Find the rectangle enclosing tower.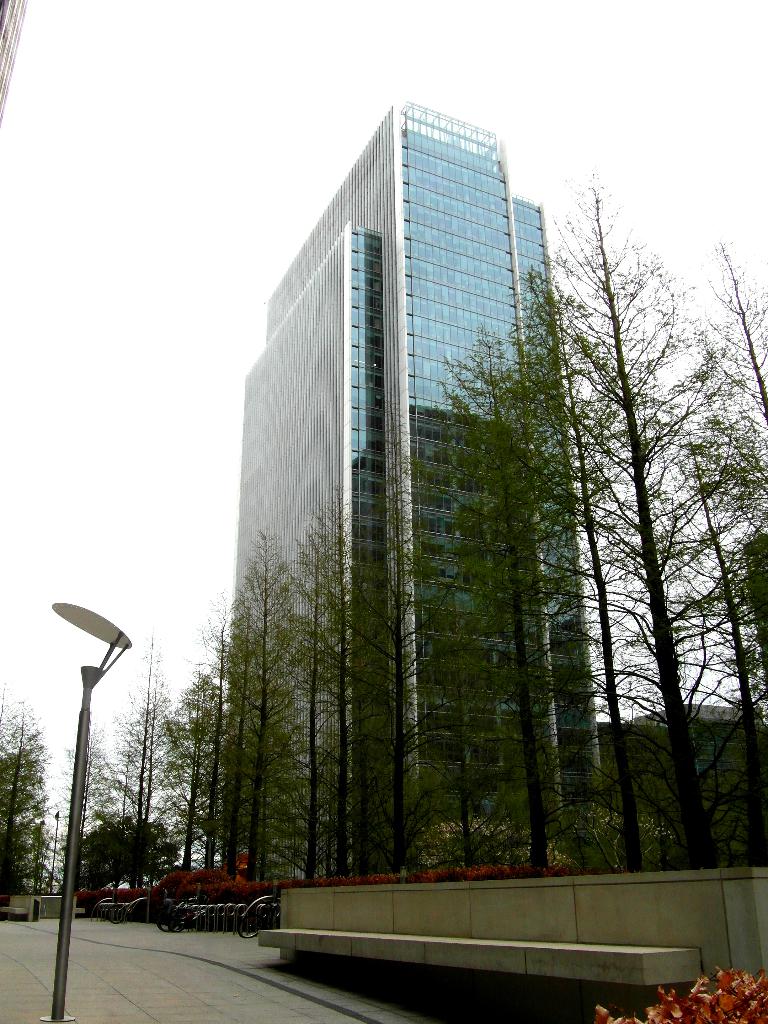
Rect(216, 69, 577, 798).
